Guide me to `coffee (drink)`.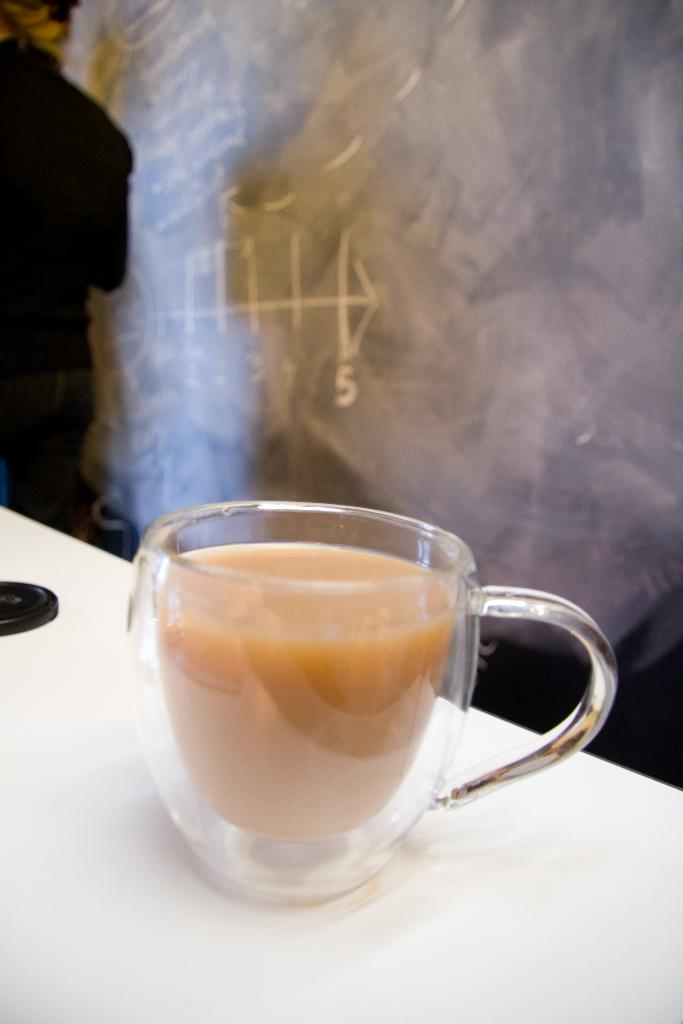
Guidance: l=148, t=544, r=450, b=842.
